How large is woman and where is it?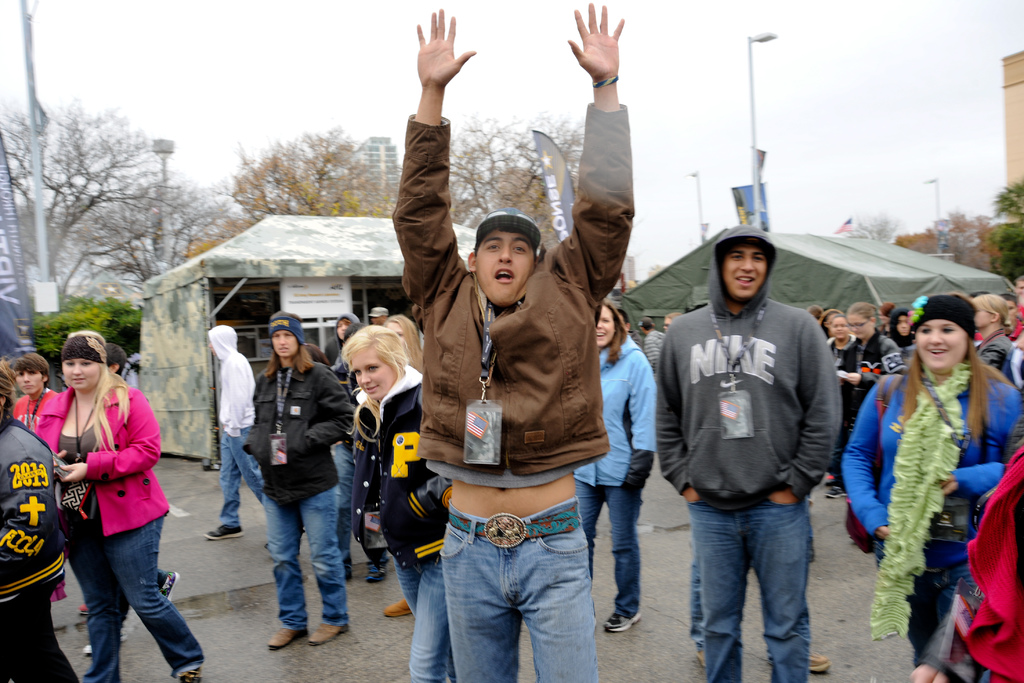
Bounding box: Rect(340, 327, 456, 682).
